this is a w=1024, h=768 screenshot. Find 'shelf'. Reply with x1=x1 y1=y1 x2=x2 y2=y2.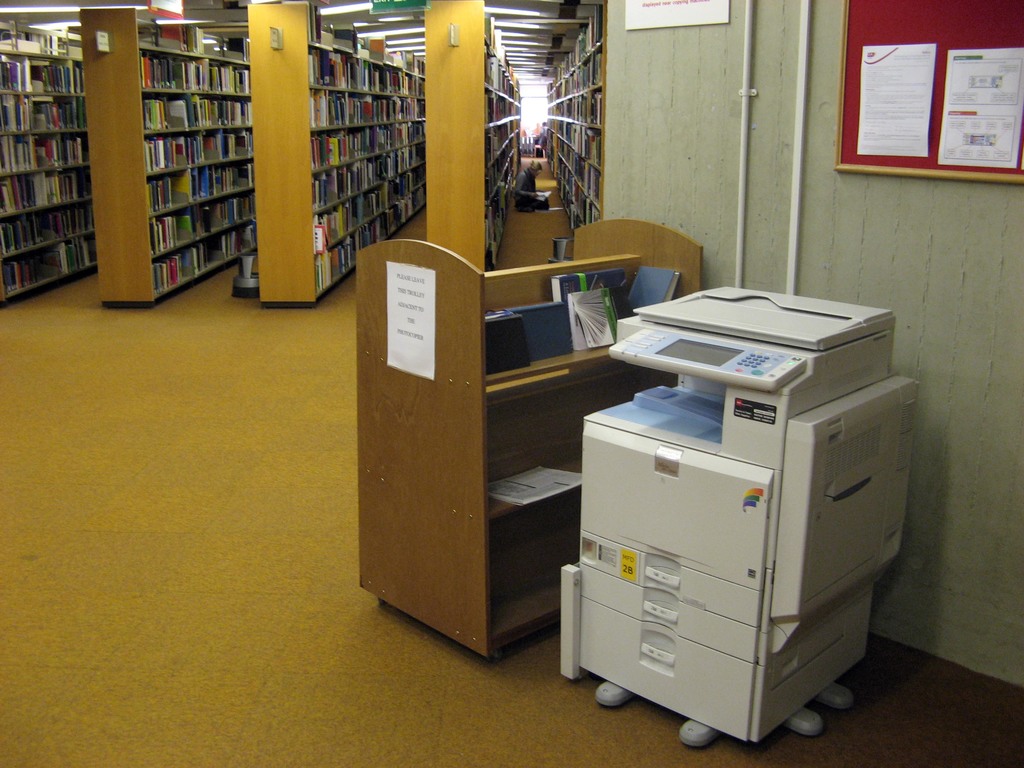
x1=95 y1=38 x2=276 y2=290.
